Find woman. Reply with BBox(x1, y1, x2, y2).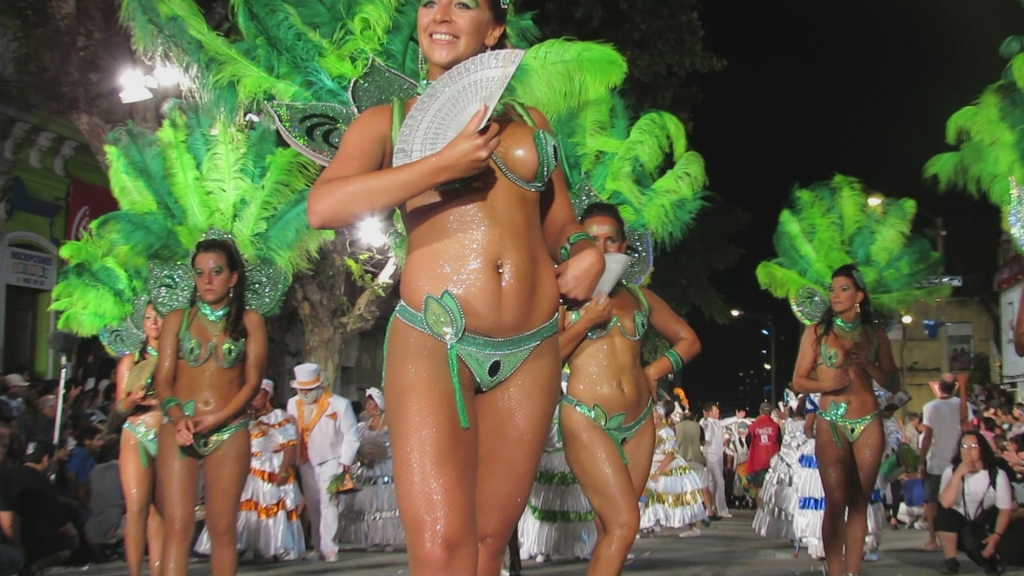
BBox(156, 230, 267, 575).
